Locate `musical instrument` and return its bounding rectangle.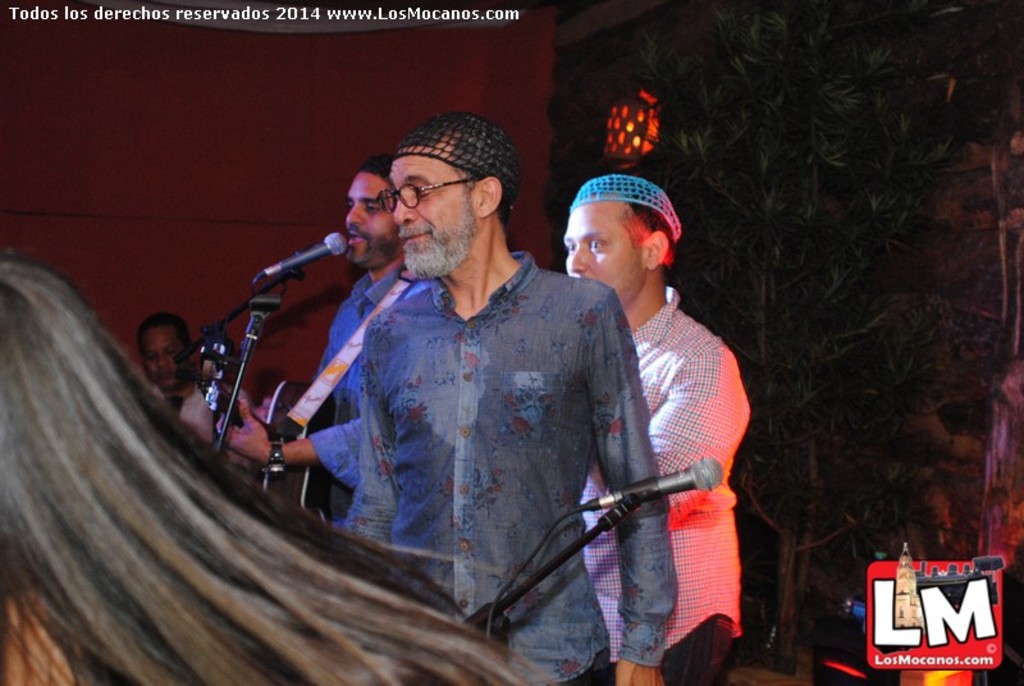
detection(205, 378, 337, 521).
